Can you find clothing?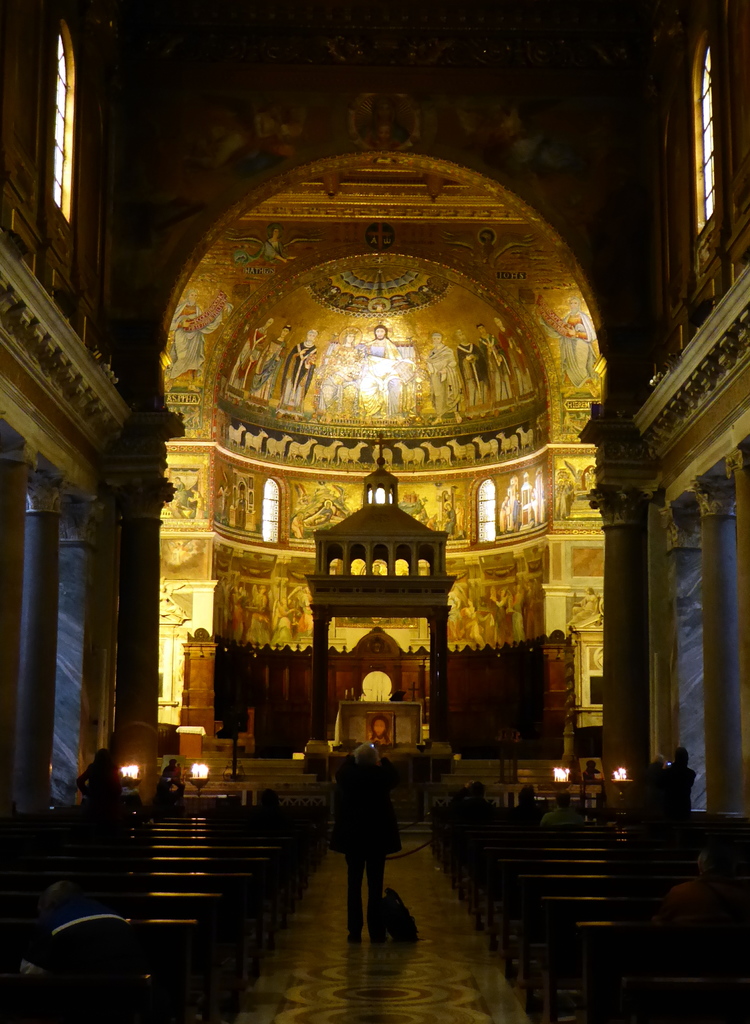
Yes, bounding box: detection(323, 739, 413, 915).
